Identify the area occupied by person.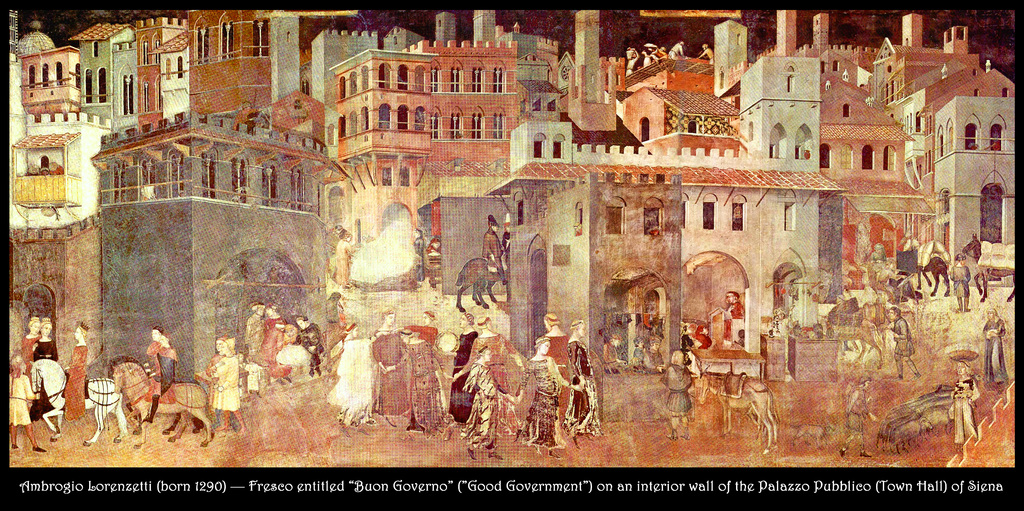
Area: <region>562, 318, 605, 449</region>.
